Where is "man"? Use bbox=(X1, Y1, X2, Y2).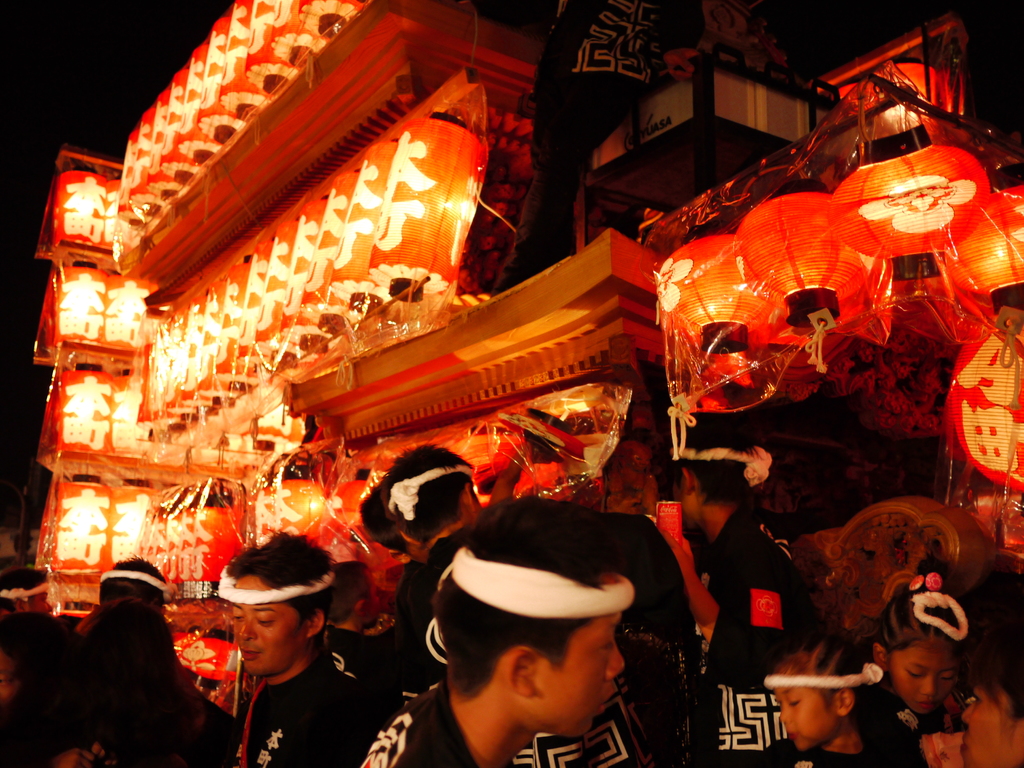
bbox=(360, 444, 483, 712).
